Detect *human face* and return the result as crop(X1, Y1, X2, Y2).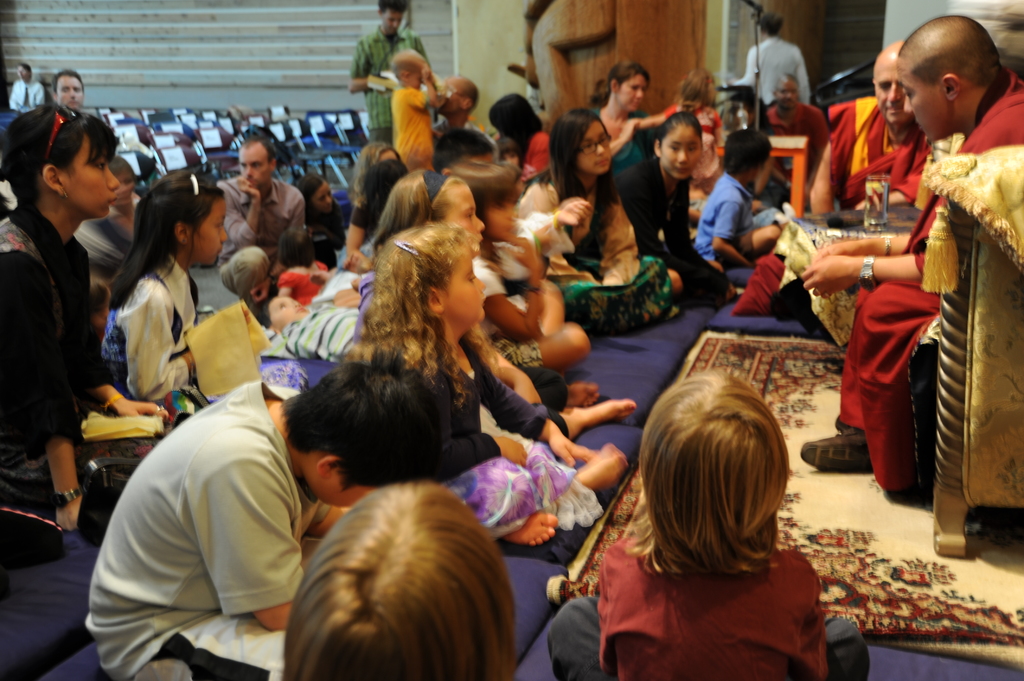
crop(123, 172, 128, 191).
